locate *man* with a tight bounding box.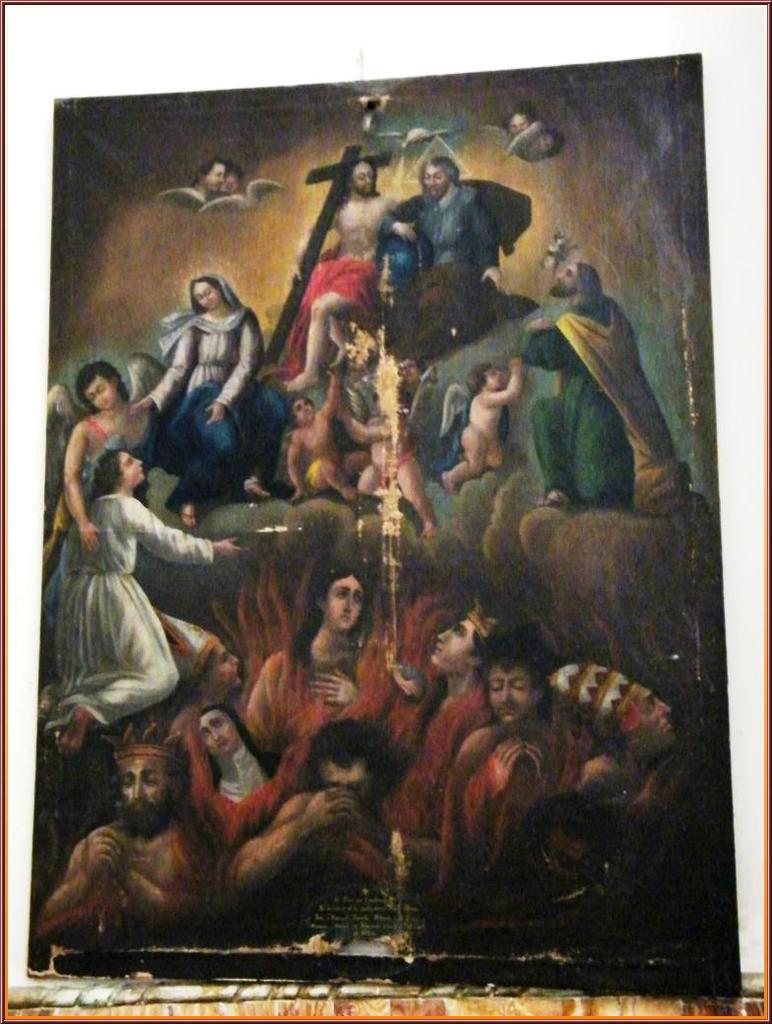
select_region(520, 255, 695, 515).
